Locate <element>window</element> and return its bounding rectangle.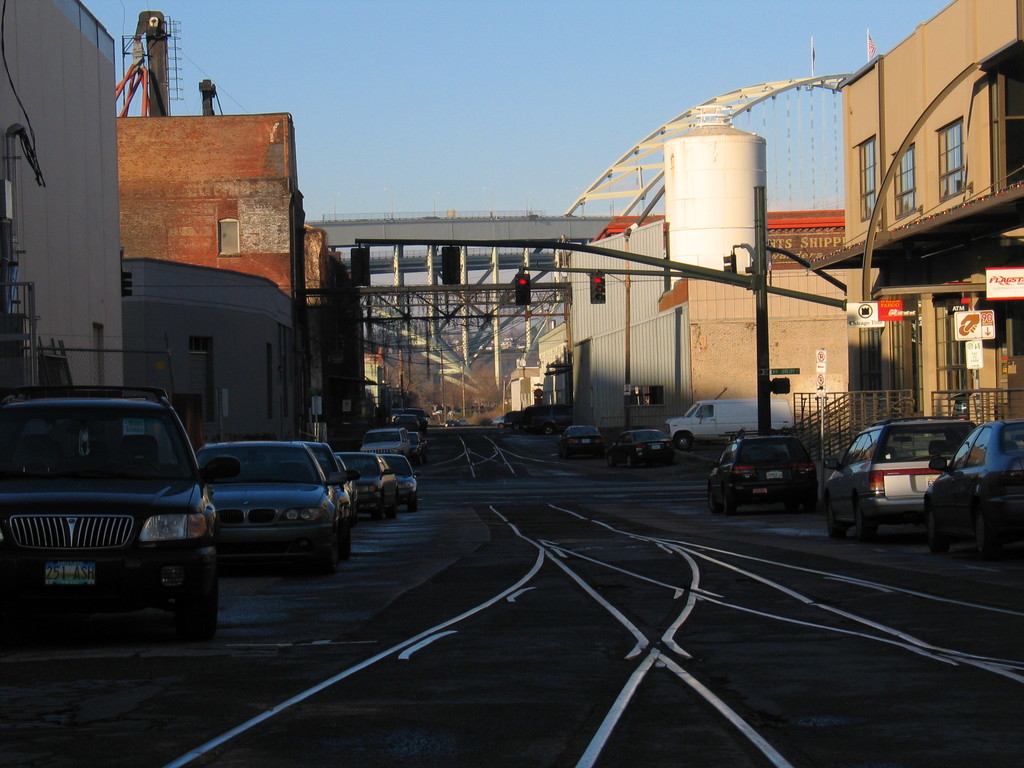
[left=857, top=127, right=883, bottom=223].
